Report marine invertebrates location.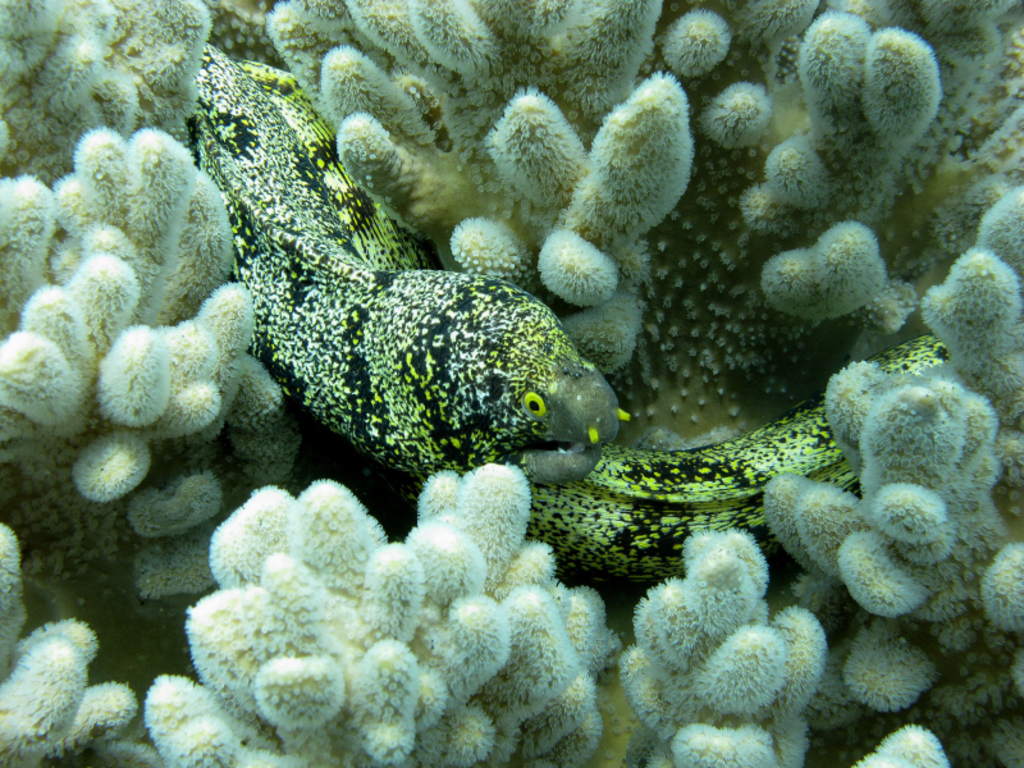
Report: left=0, top=116, right=312, bottom=550.
